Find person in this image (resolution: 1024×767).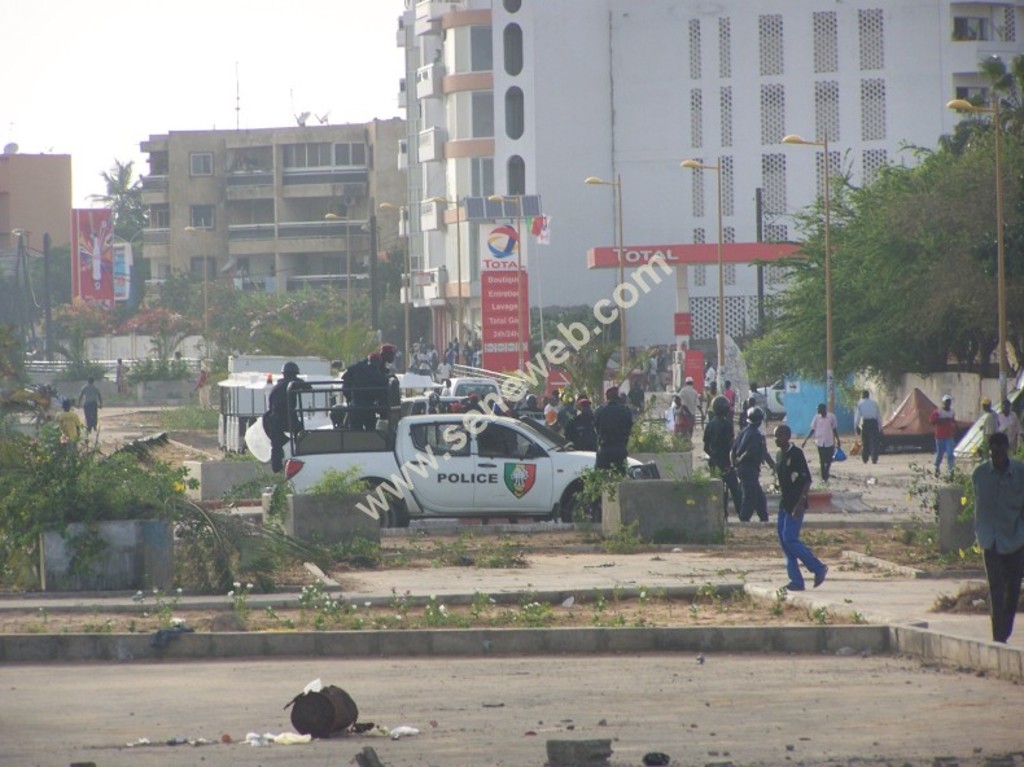
crop(592, 381, 635, 481).
